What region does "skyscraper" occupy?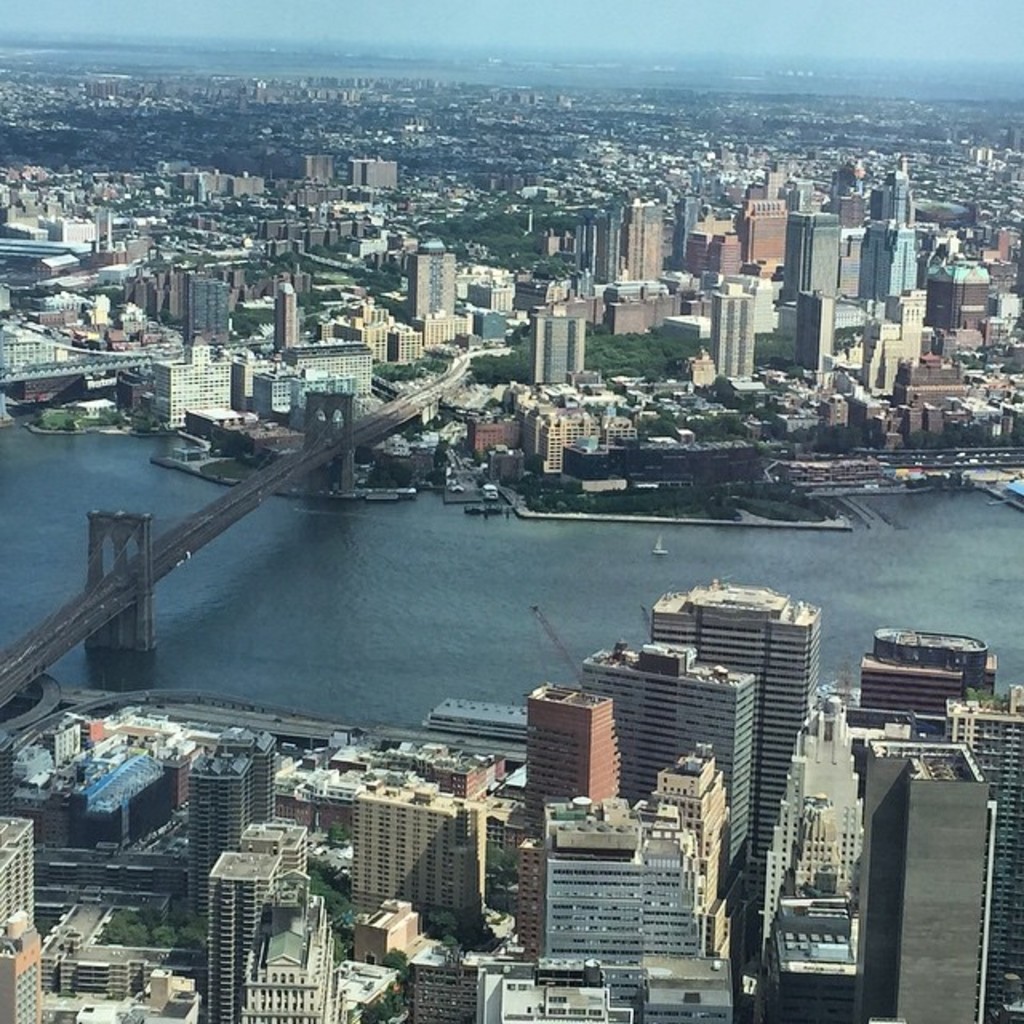
515/680/627/952.
